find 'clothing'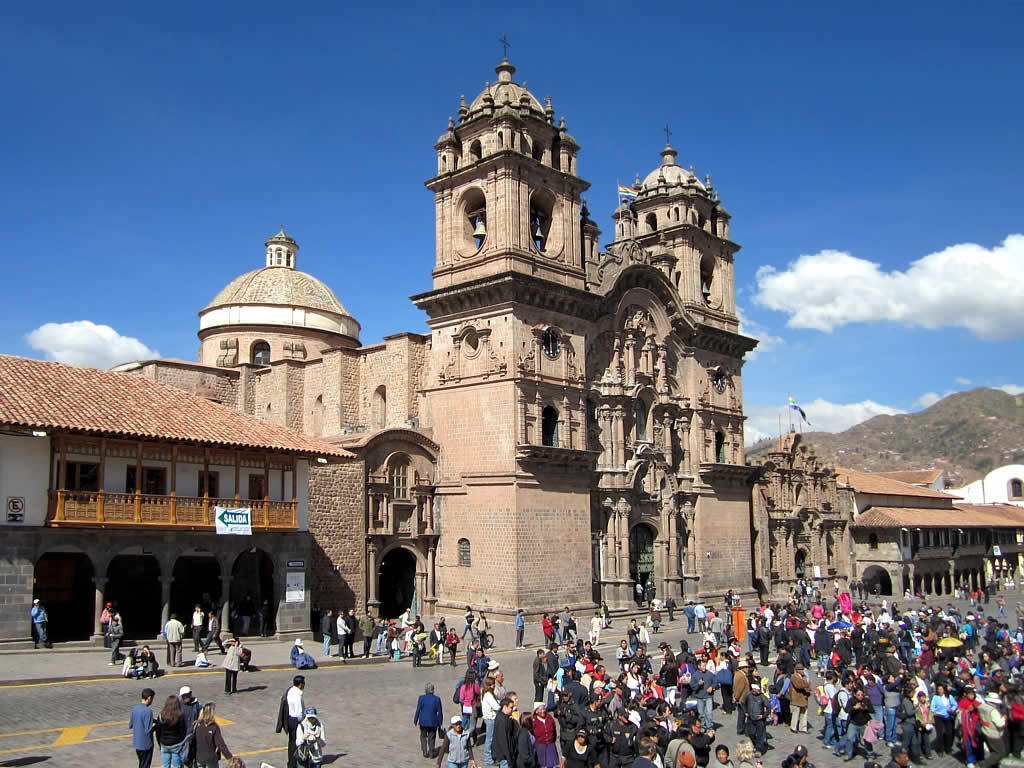
region(29, 602, 48, 641)
